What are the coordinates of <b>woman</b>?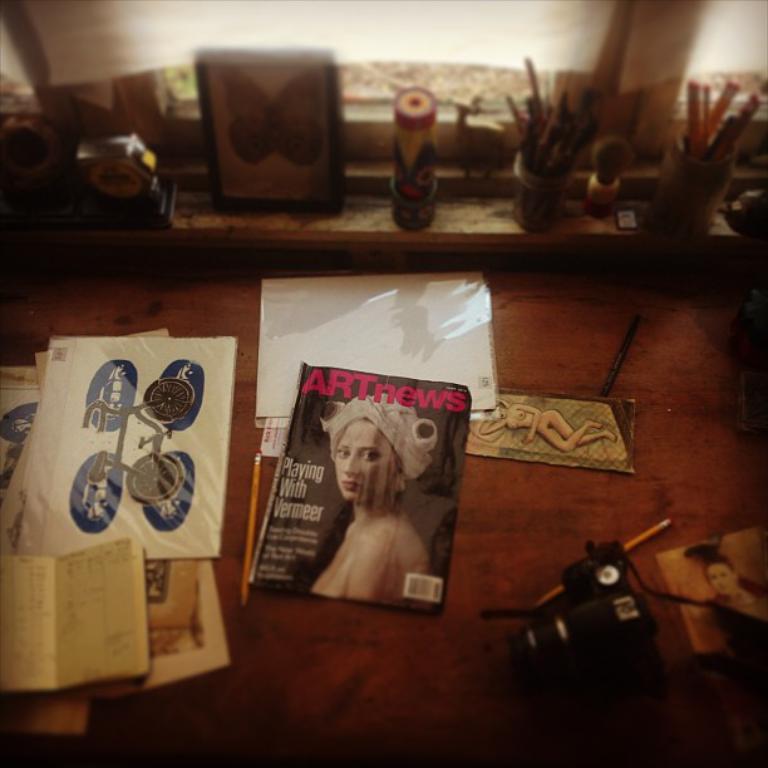
left=479, top=400, right=617, bottom=451.
